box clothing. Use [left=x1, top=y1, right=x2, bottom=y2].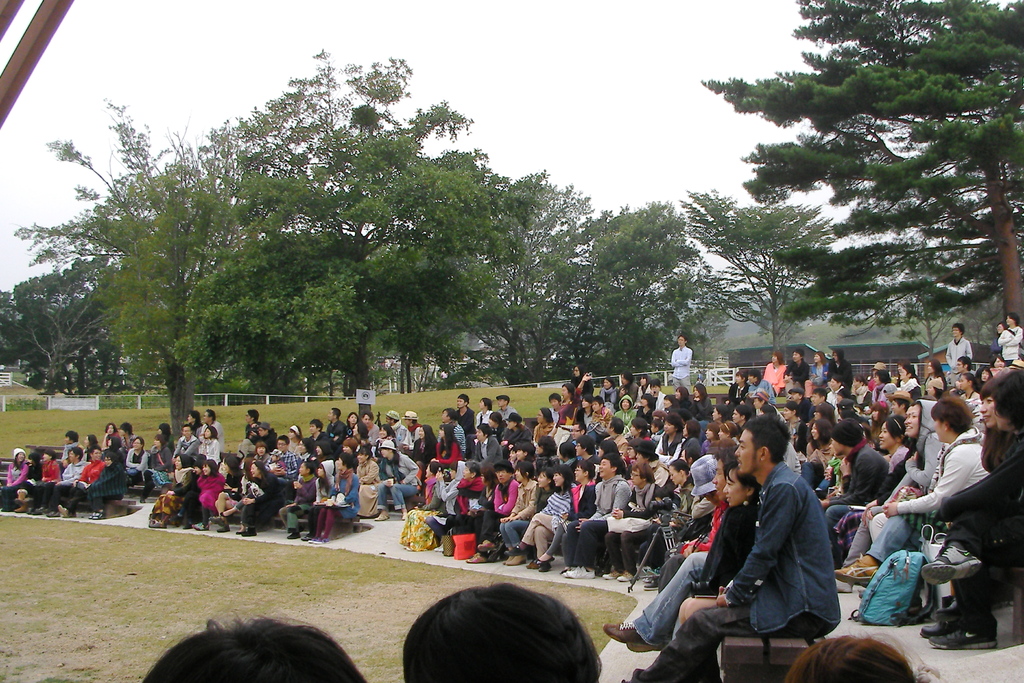
[left=324, top=422, right=349, bottom=443].
